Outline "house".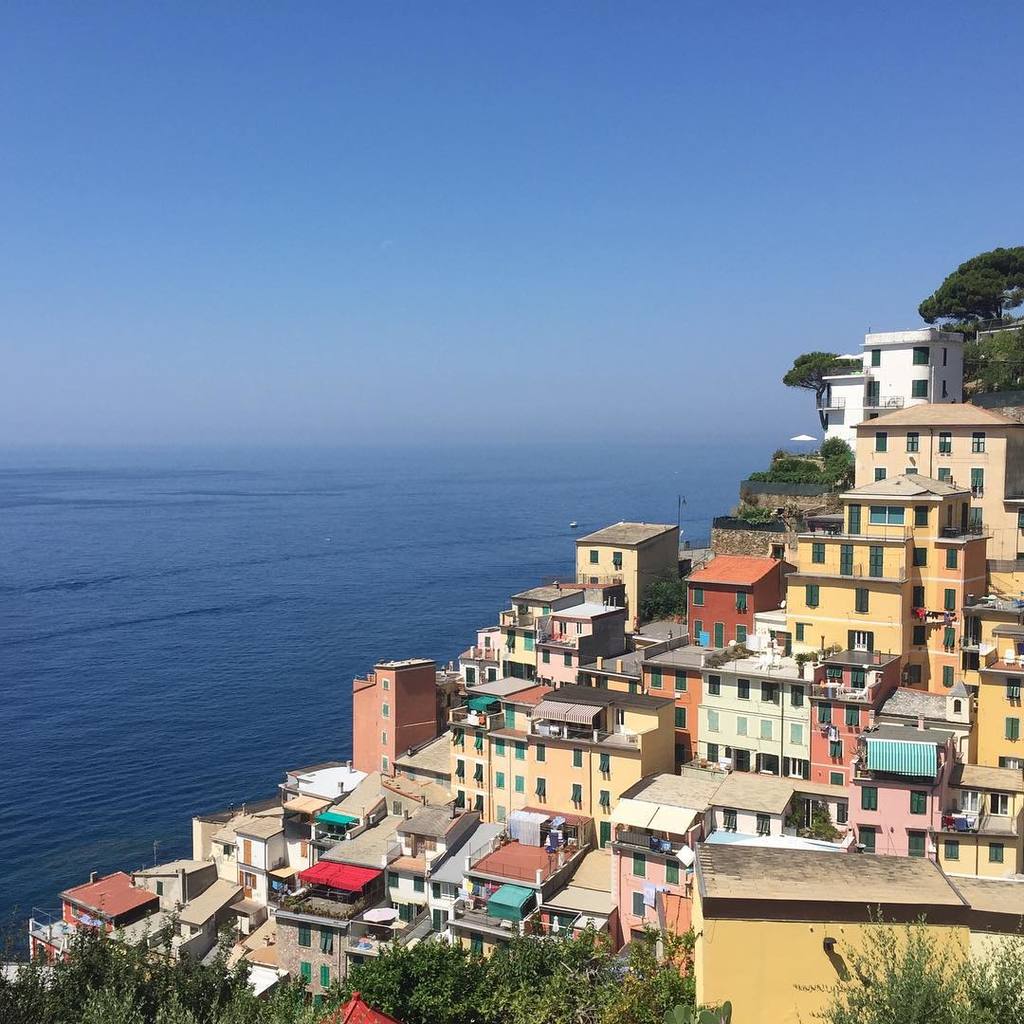
Outline: <bbox>848, 398, 1023, 568</bbox>.
